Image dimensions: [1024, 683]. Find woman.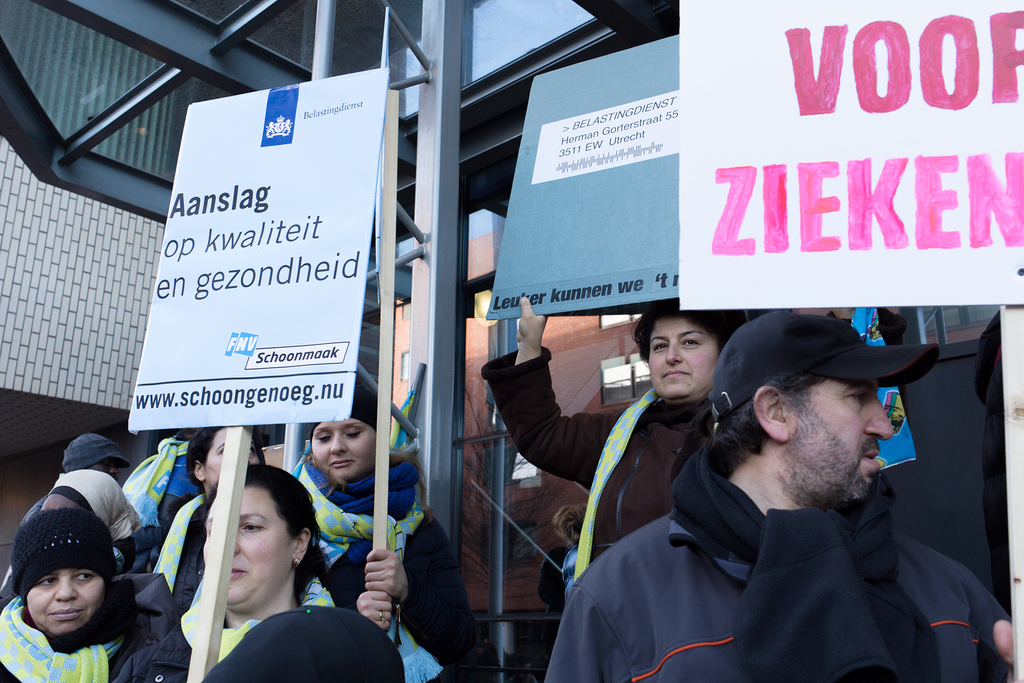
477, 288, 754, 567.
